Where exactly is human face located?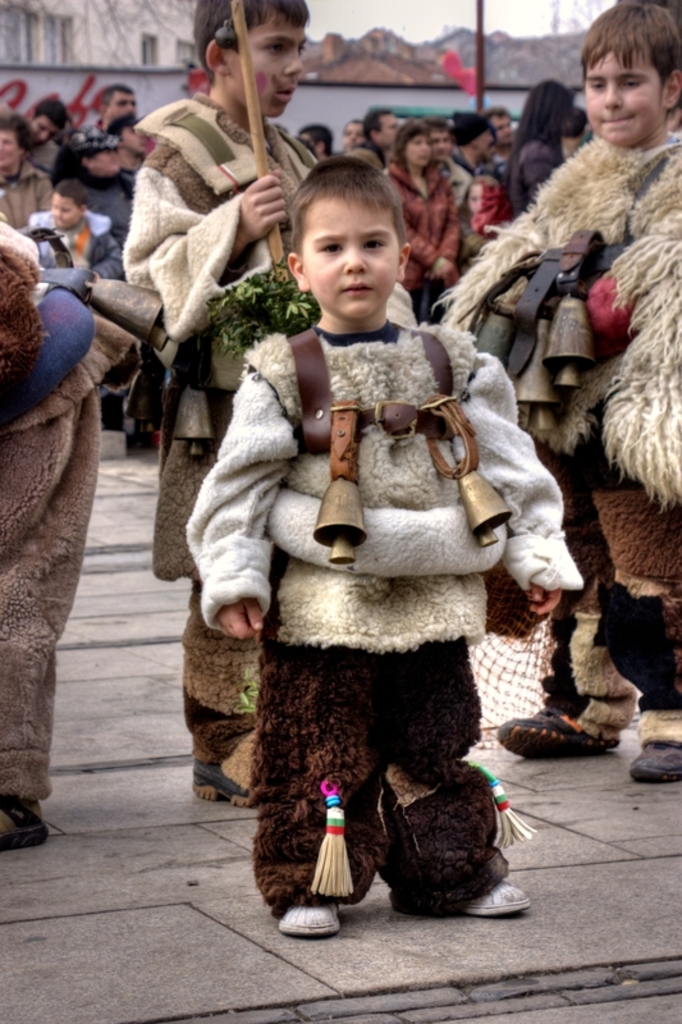
Its bounding box is bbox=(0, 132, 18, 161).
